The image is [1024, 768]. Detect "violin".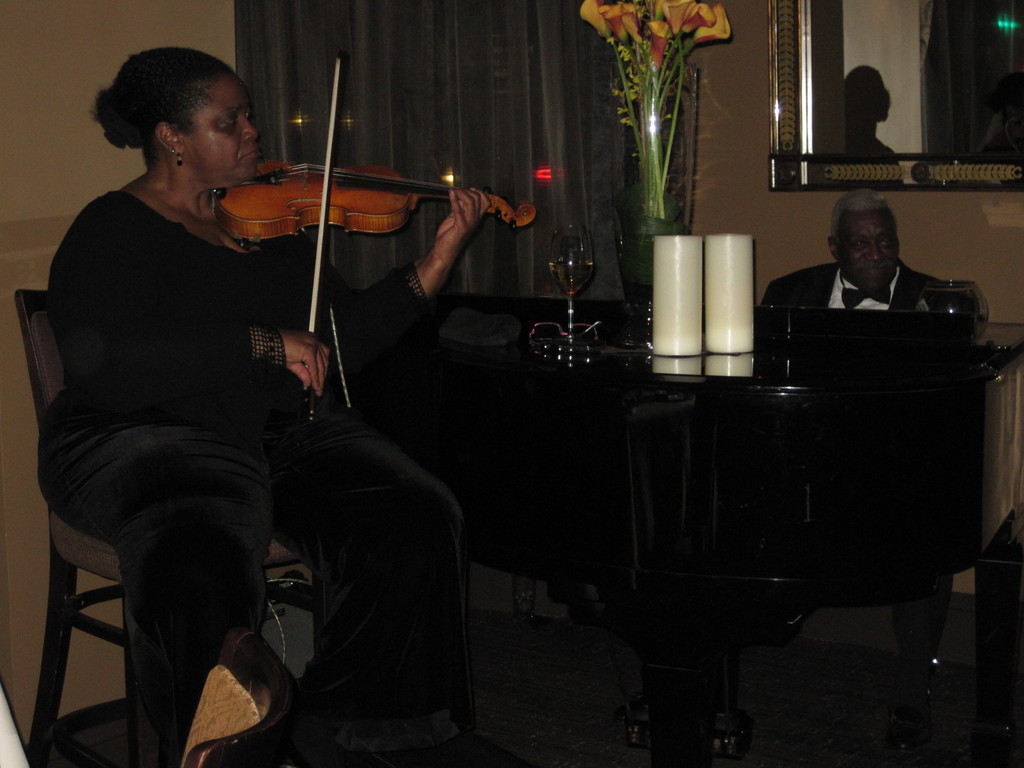
Detection: bbox=[209, 49, 541, 412].
